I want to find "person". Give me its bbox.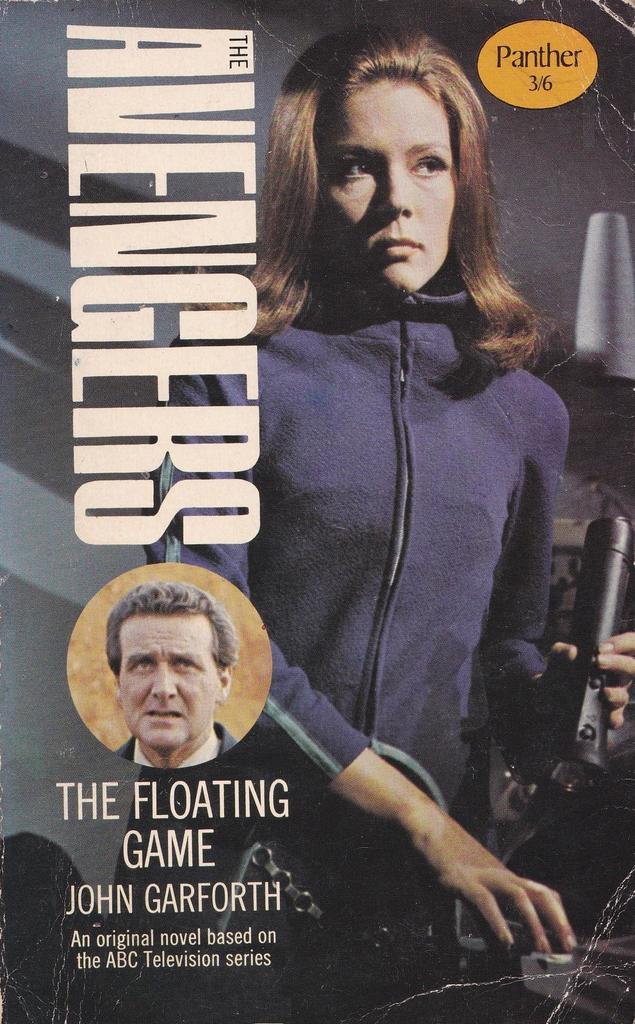
bbox=(106, 573, 255, 774).
